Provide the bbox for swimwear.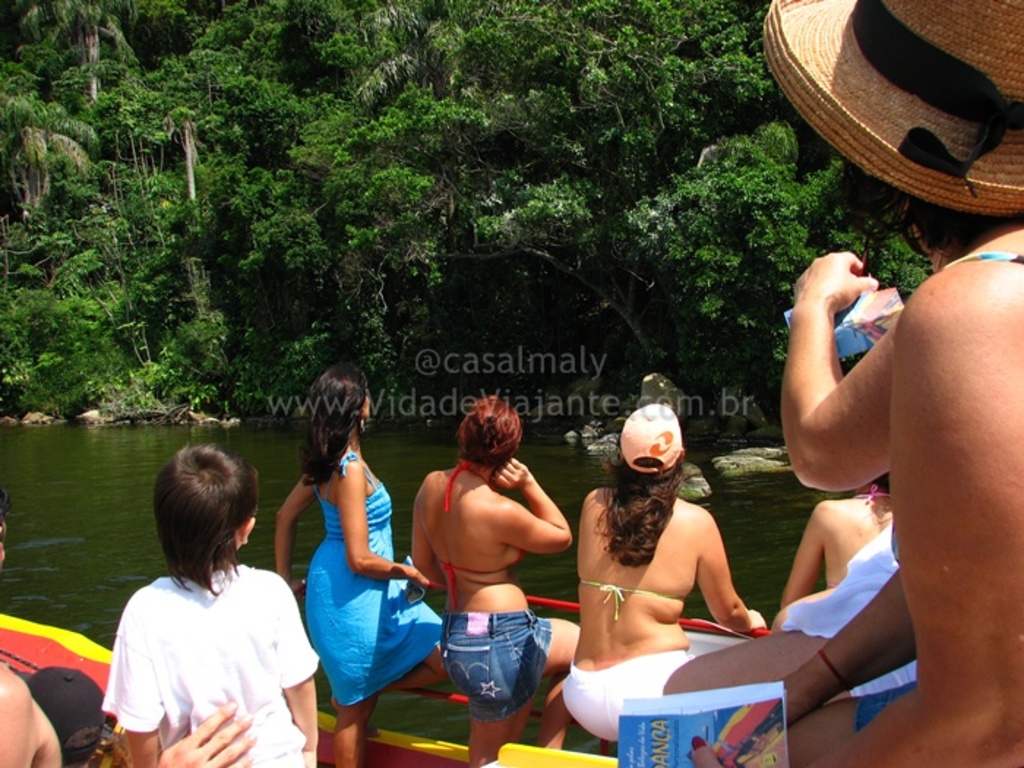
(572,575,693,619).
